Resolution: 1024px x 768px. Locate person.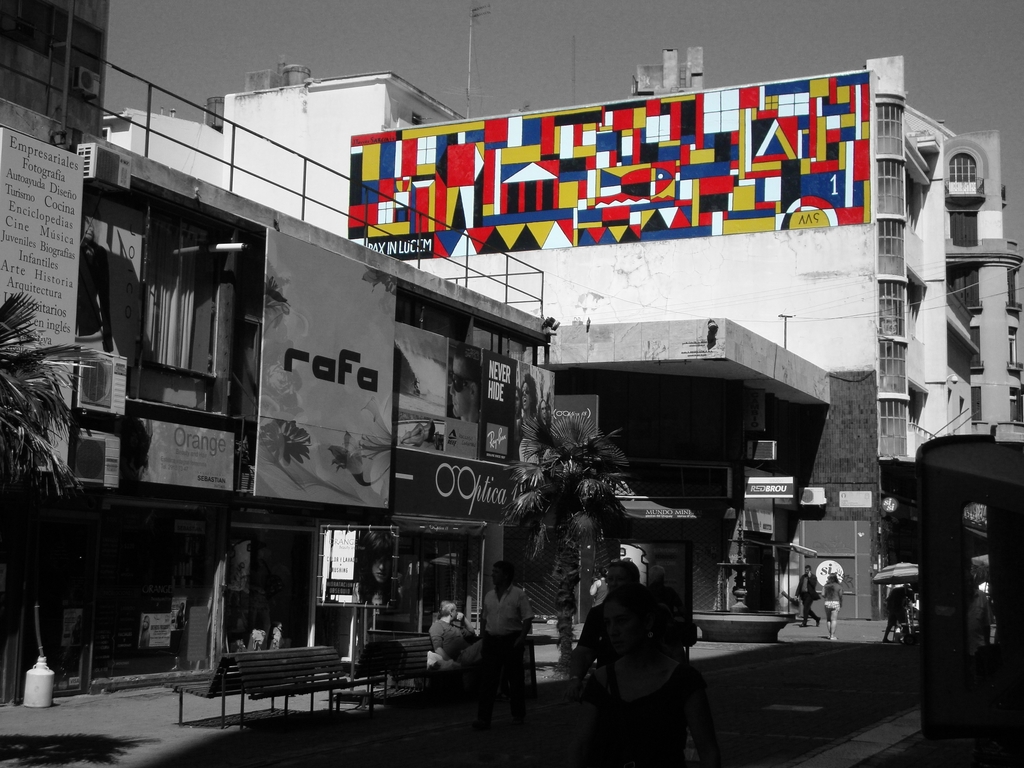
pyautogui.locateOnScreen(880, 582, 909, 644).
